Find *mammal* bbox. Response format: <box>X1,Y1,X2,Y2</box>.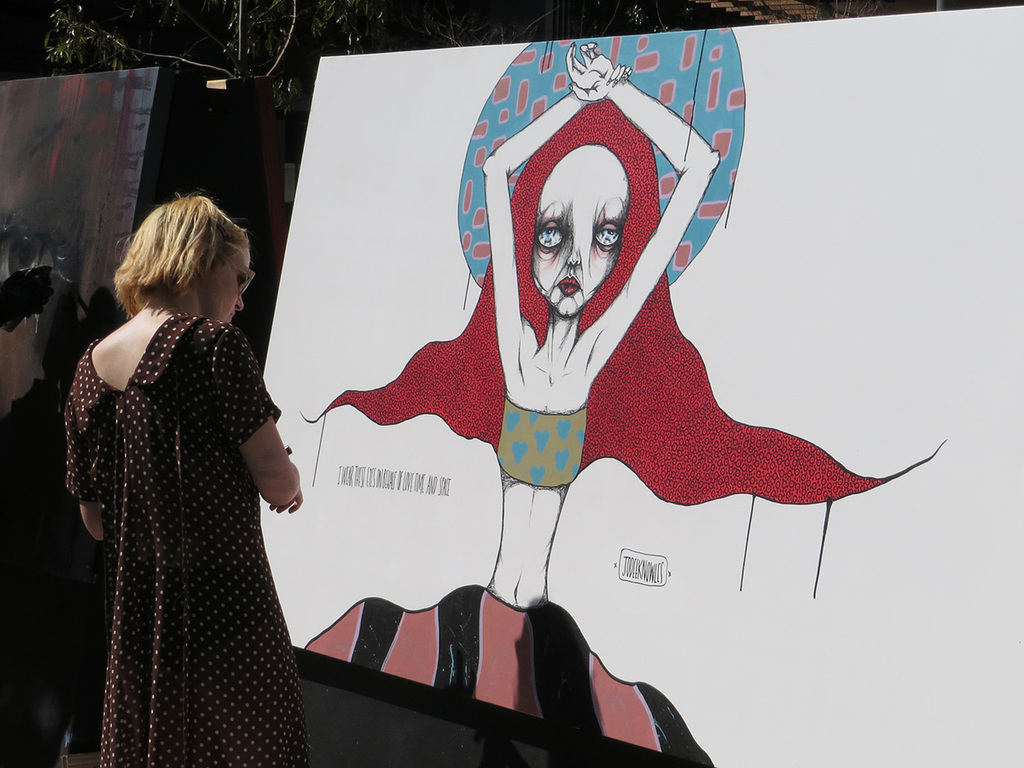
<box>37,180,319,726</box>.
